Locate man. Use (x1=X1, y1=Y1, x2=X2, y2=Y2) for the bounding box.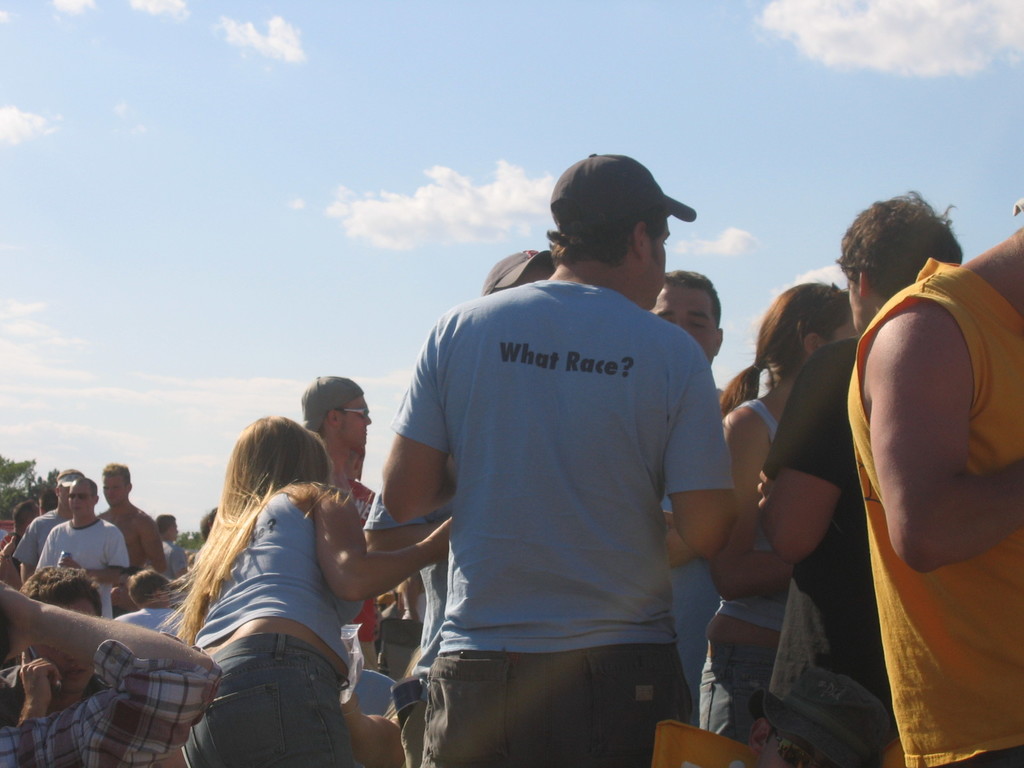
(x1=19, y1=468, x2=82, y2=586).
